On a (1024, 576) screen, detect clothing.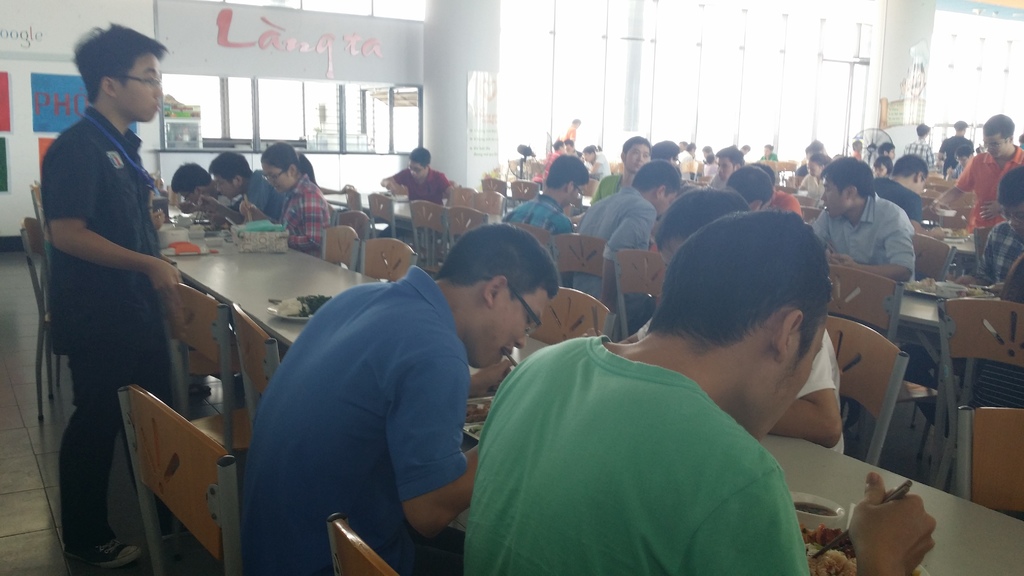
906/136/948/172.
